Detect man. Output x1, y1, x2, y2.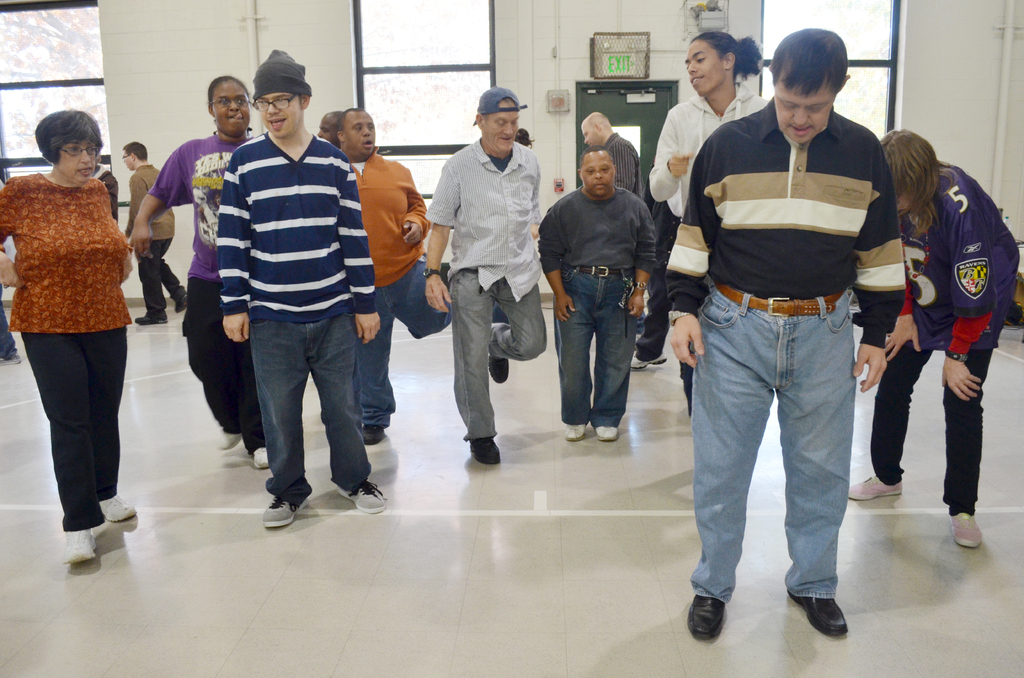
119, 67, 287, 478.
